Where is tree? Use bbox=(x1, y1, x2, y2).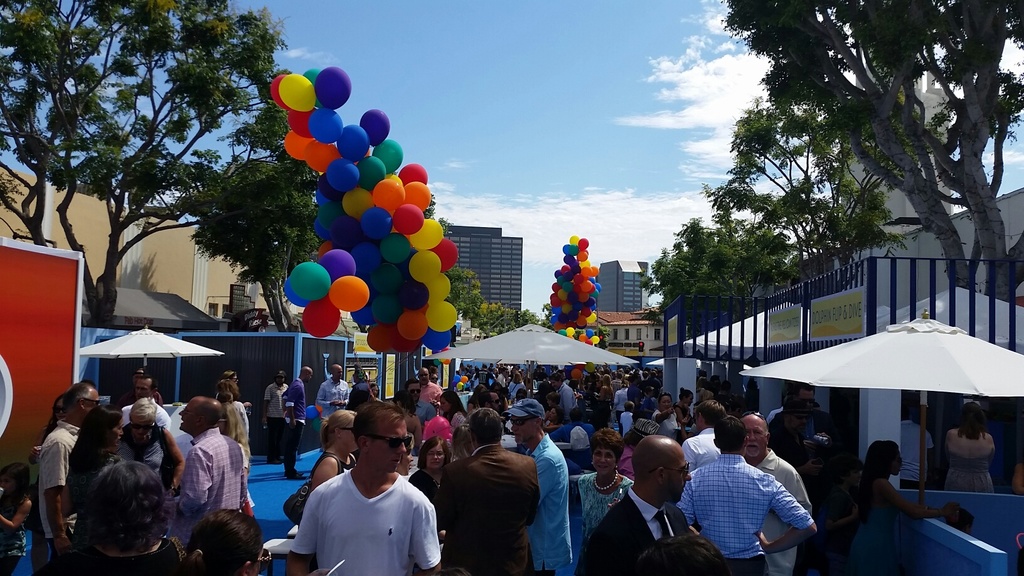
bbox=(456, 267, 496, 318).
